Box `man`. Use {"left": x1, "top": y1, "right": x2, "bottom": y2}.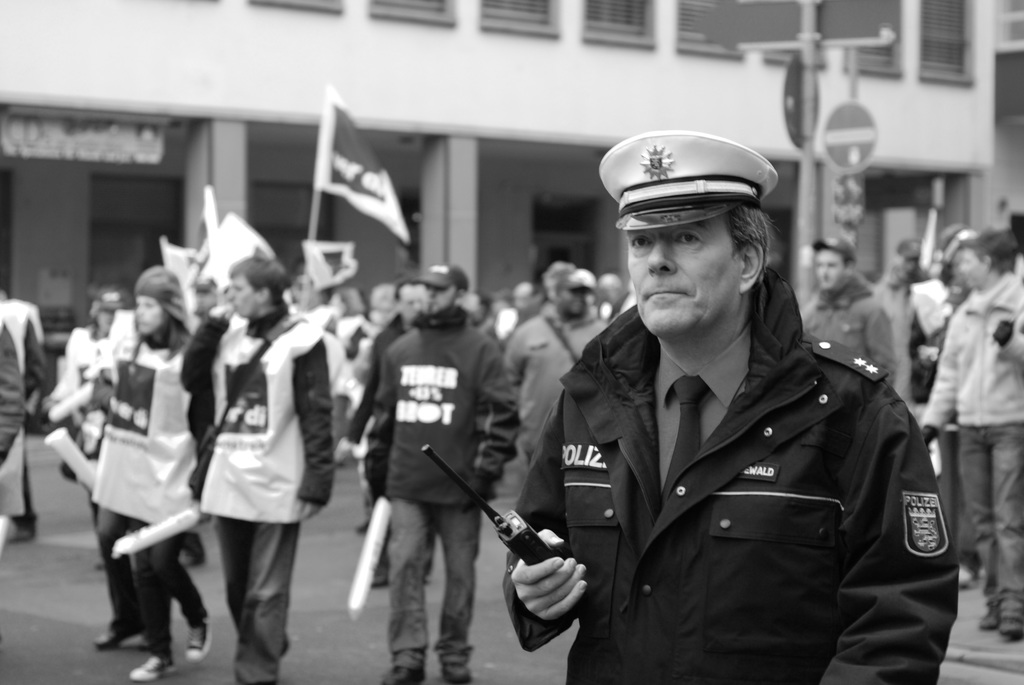
{"left": 497, "top": 260, "right": 605, "bottom": 501}.
